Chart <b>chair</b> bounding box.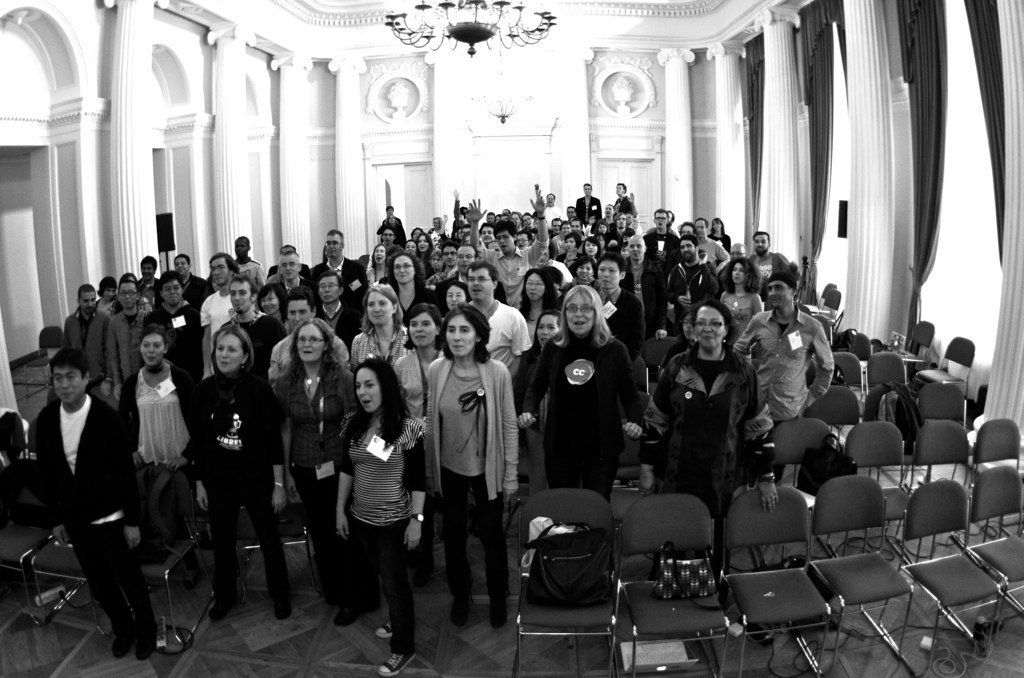
Charted: 796/280/839/316.
